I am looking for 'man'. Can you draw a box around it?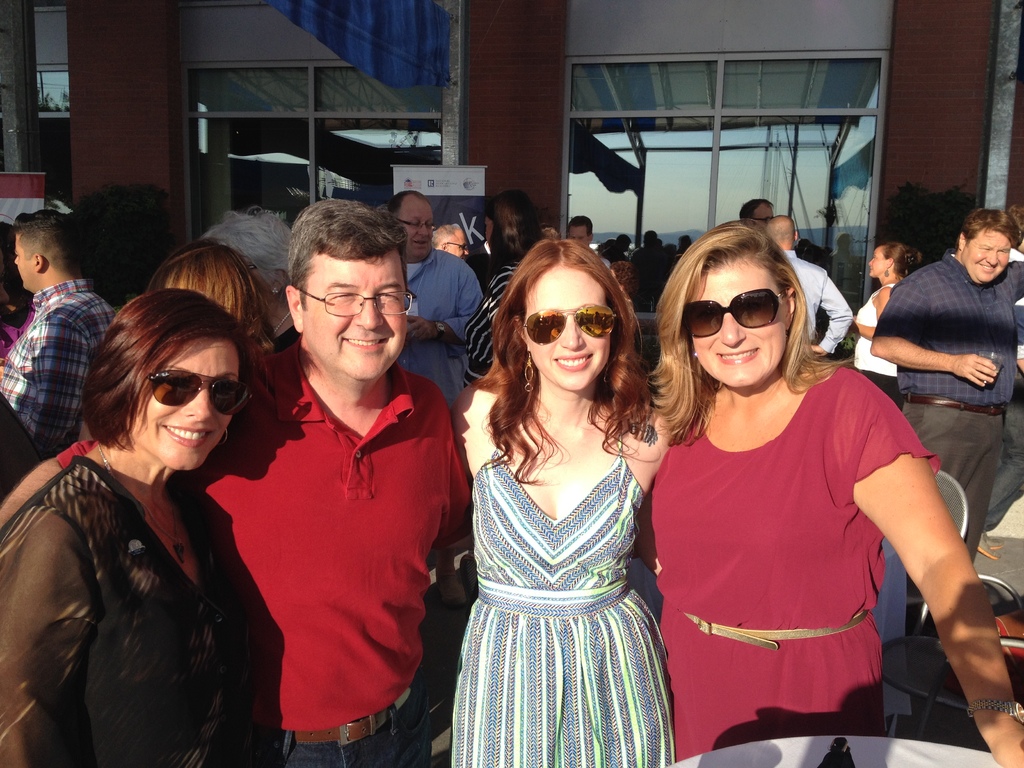
Sure, the bounding box is <bbox>382, 186, 483, 405</bbox>.
